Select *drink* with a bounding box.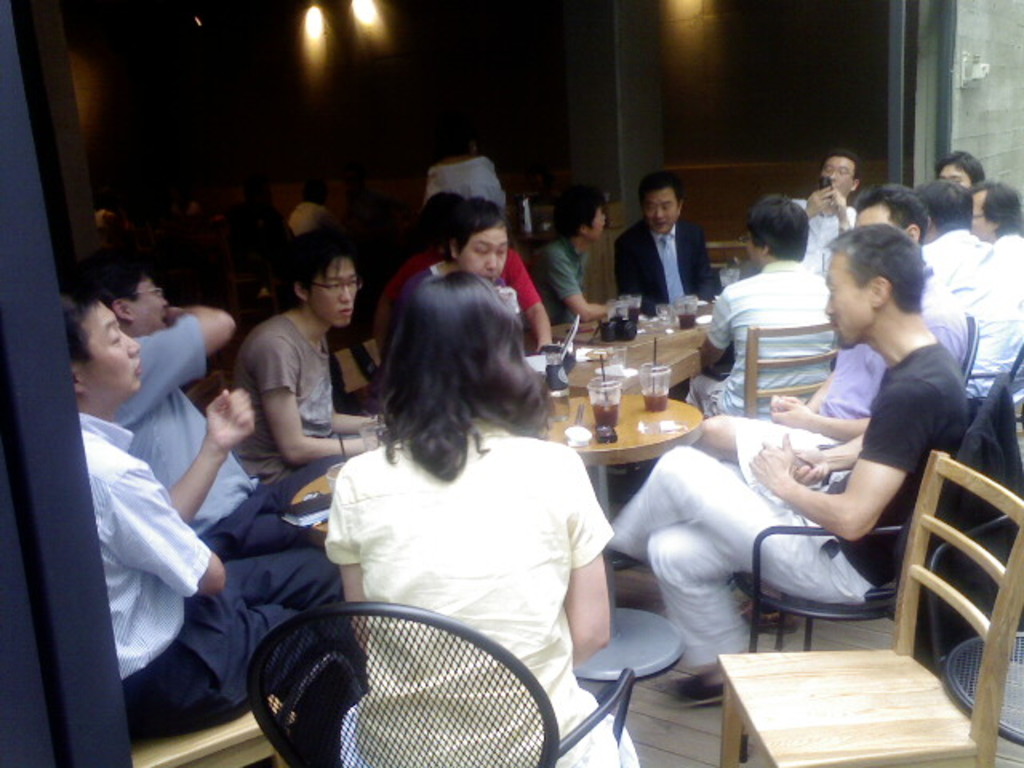
<region>627, 309, 642, 326</region>.
